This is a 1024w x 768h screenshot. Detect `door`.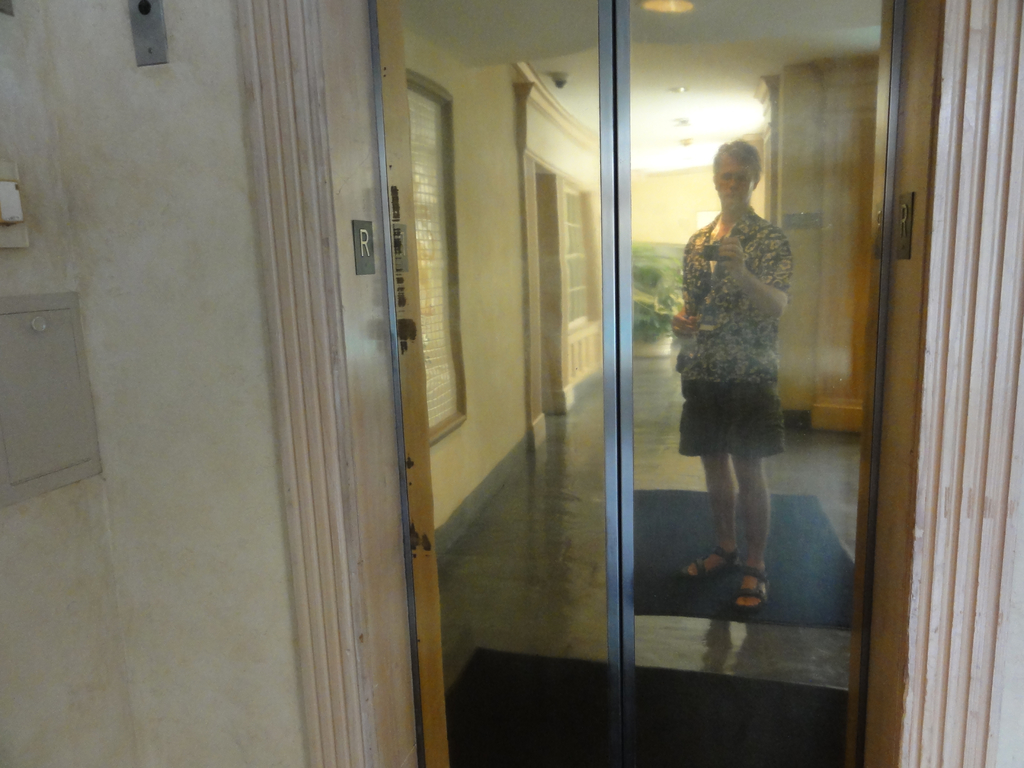
(left=389, top=0, right=895, bottom=758).
